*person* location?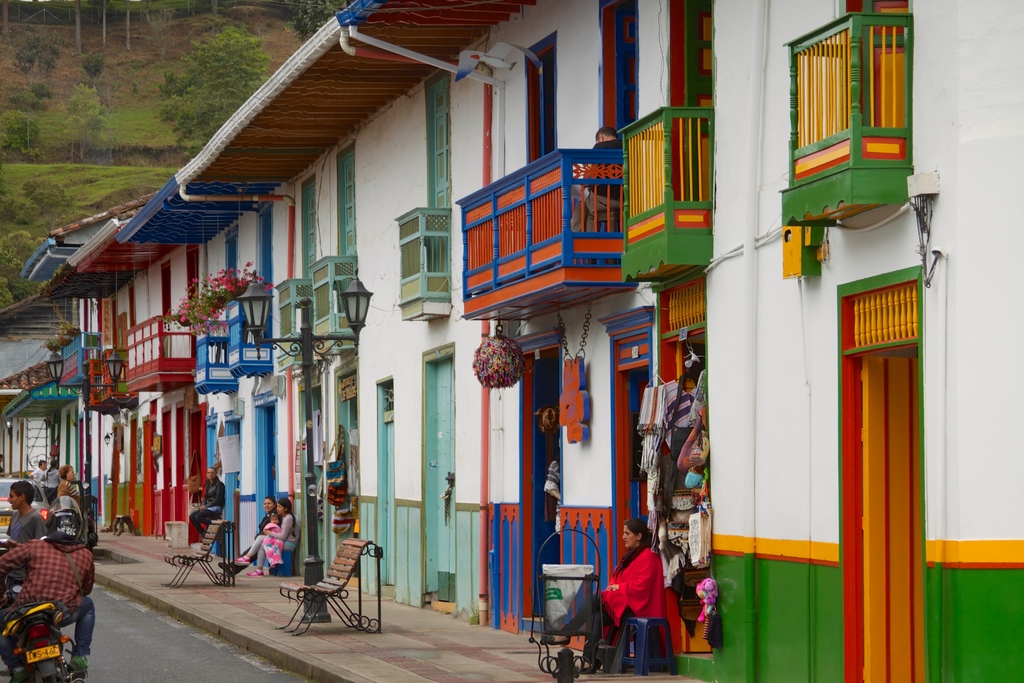
[27, 458, 48, 495]
